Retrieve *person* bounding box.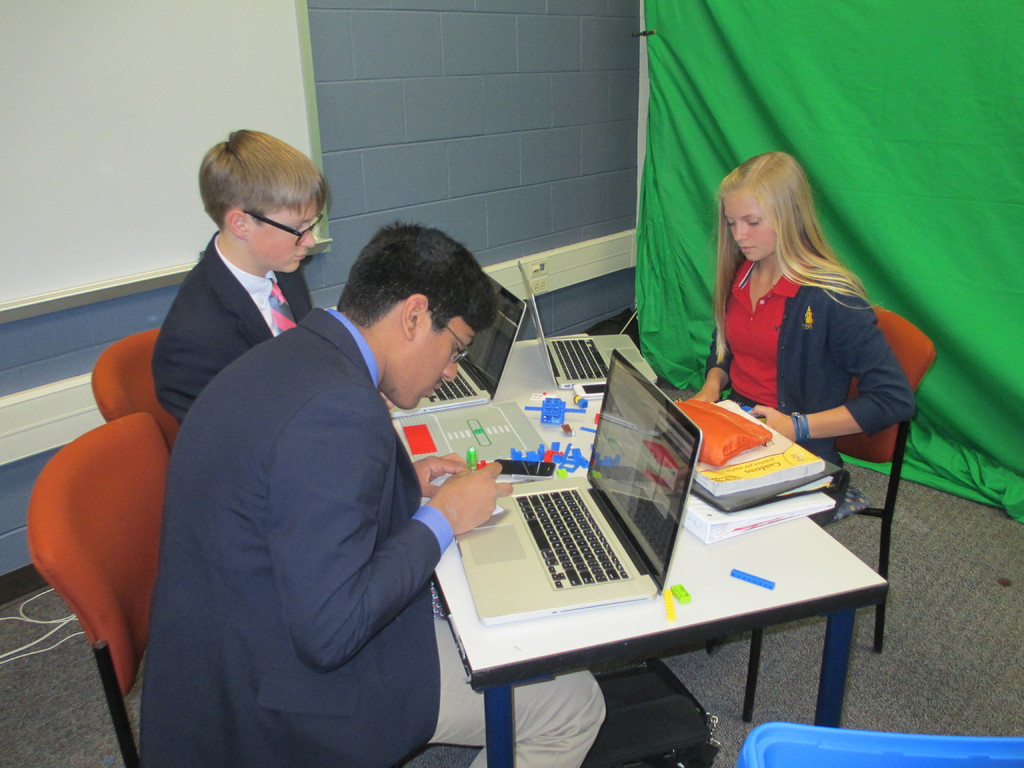
Bounding box: 129 223 611 767.
